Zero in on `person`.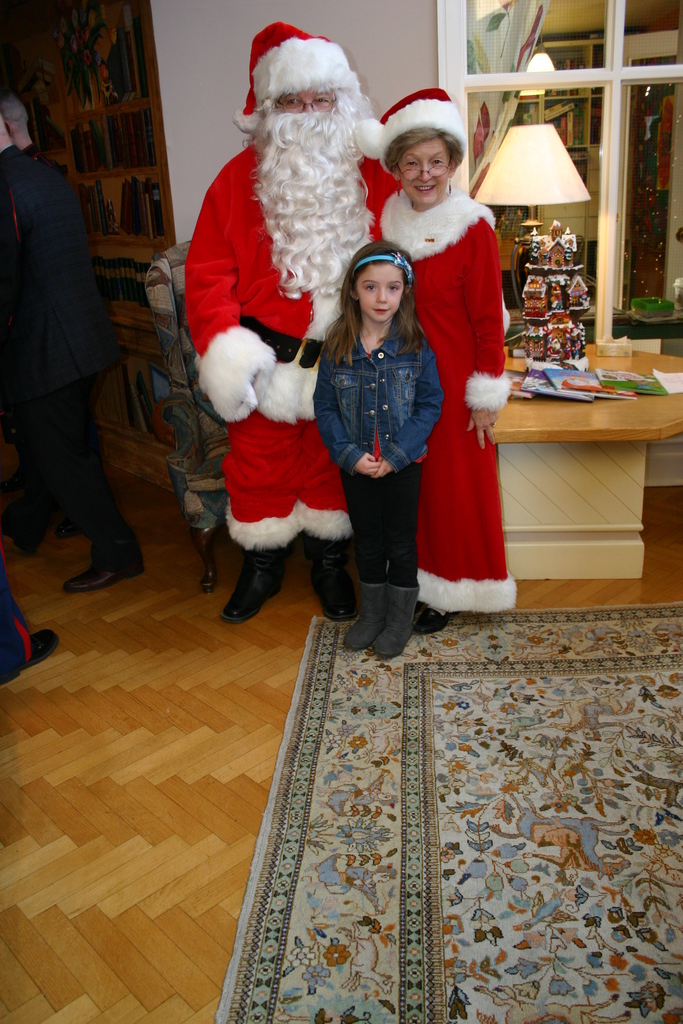
Zeroed in: pyautogui.locateOnScreen(309, 240, 444, 659).
